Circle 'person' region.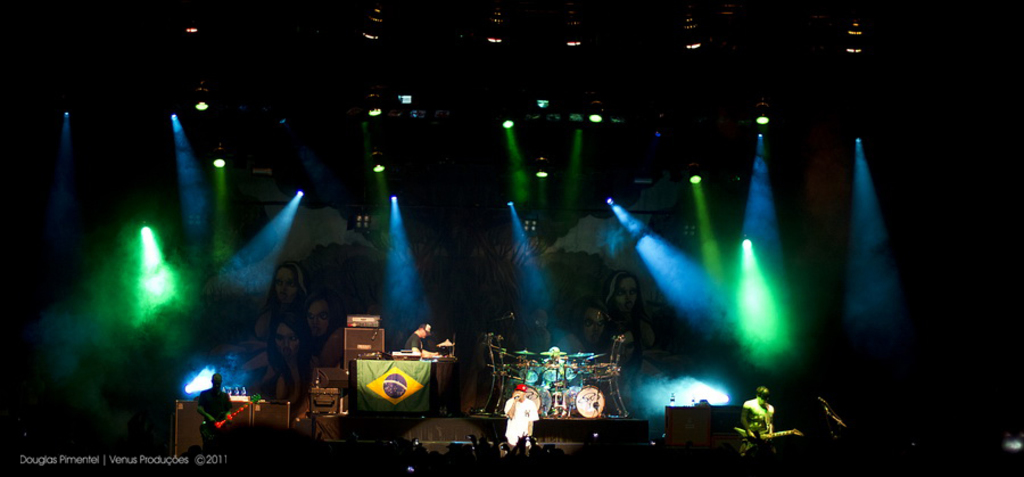
Region: [801, 388, 842, 443].
